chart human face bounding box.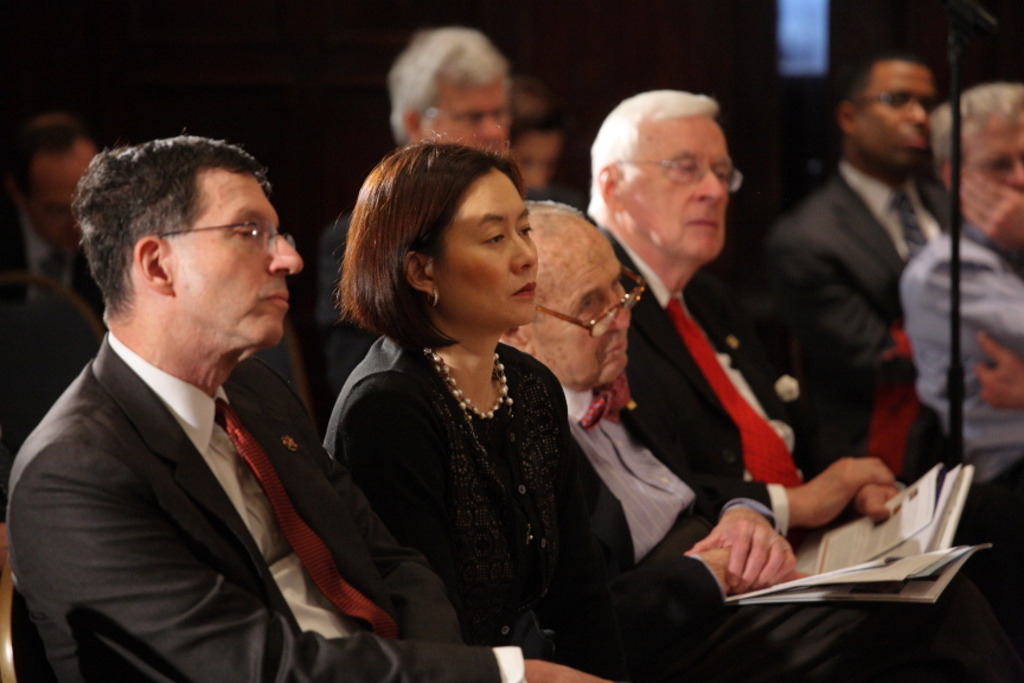
Charted: left=857, top=63, right=936, bottom=160.
